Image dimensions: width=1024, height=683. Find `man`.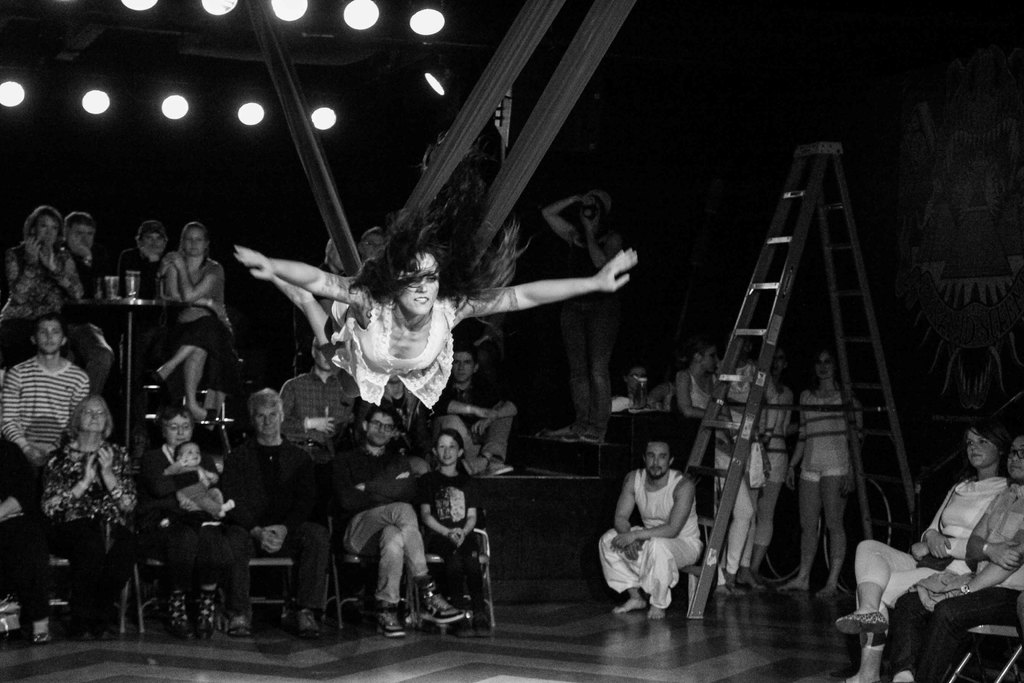
left=207, top=389, right=333, bottom=662.
